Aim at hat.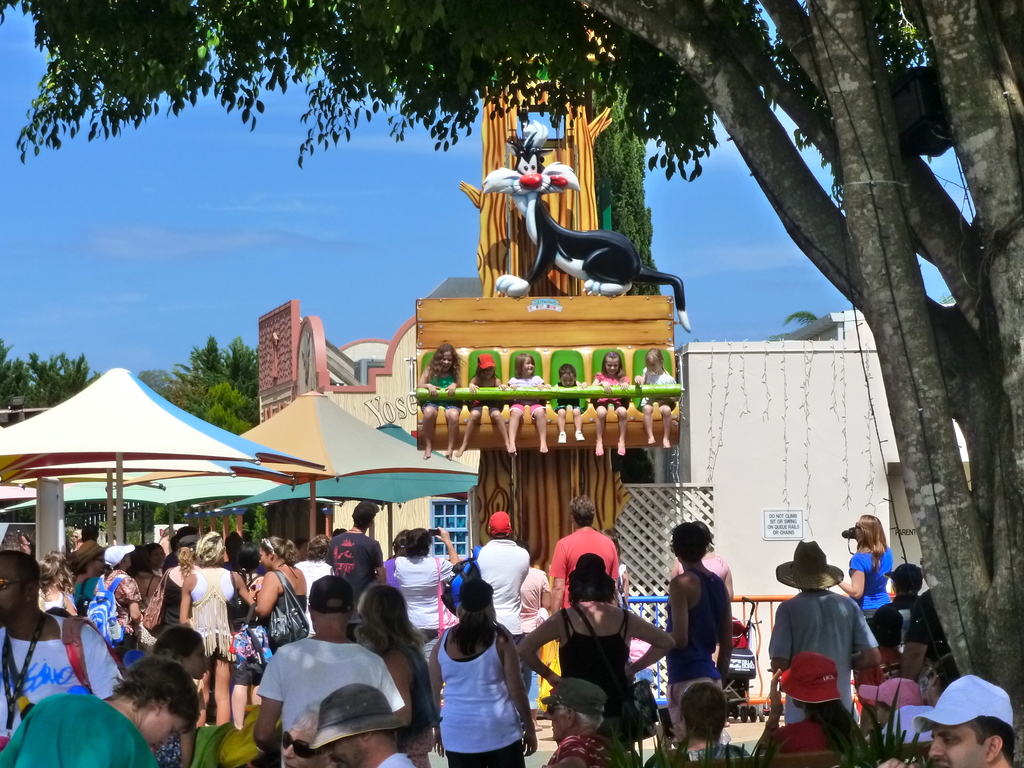
Aimed at [881, 559, 921, 586].
